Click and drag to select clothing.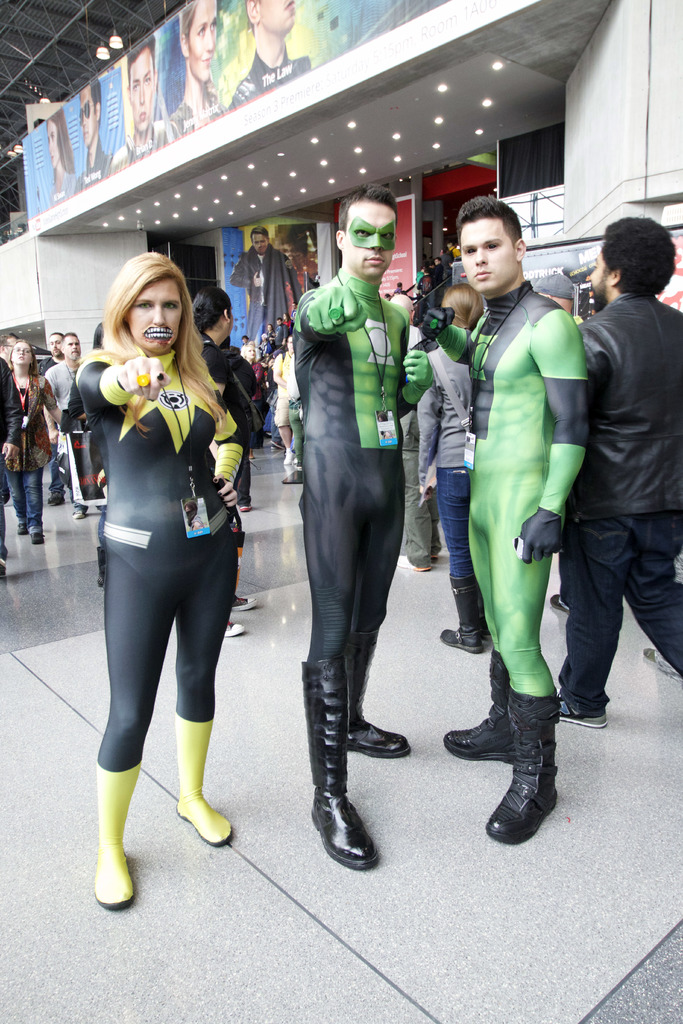
Selection: <bbox>454, 285, 594, 746</bbox>.
